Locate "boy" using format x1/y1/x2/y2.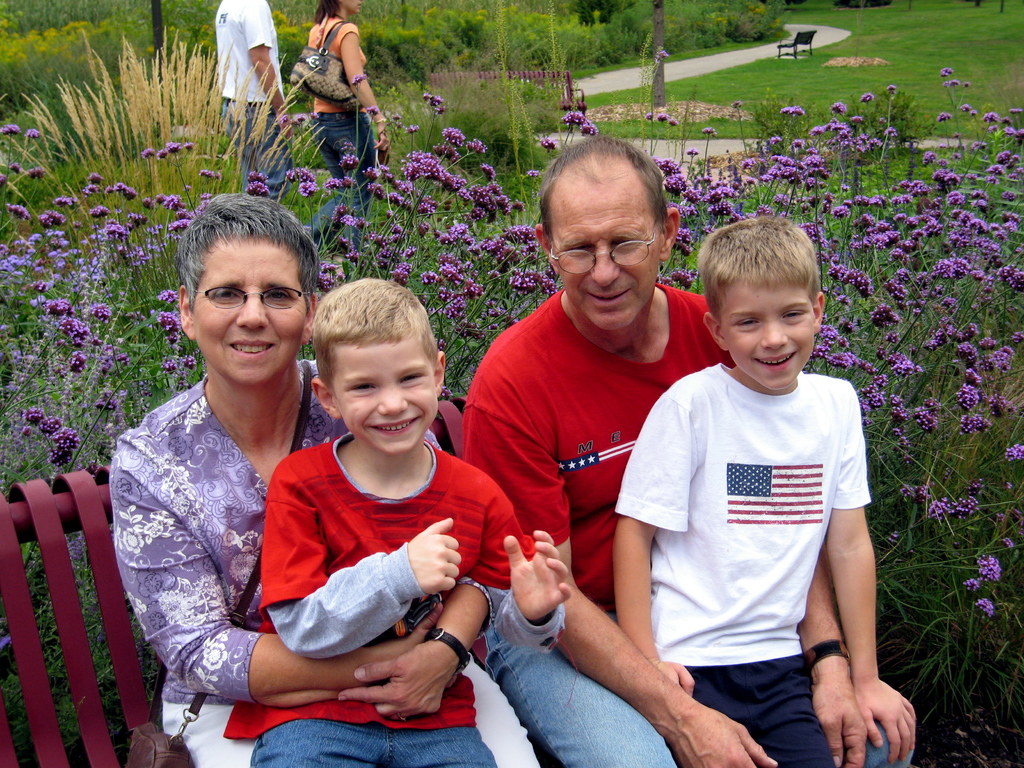
225/275/573/767.
